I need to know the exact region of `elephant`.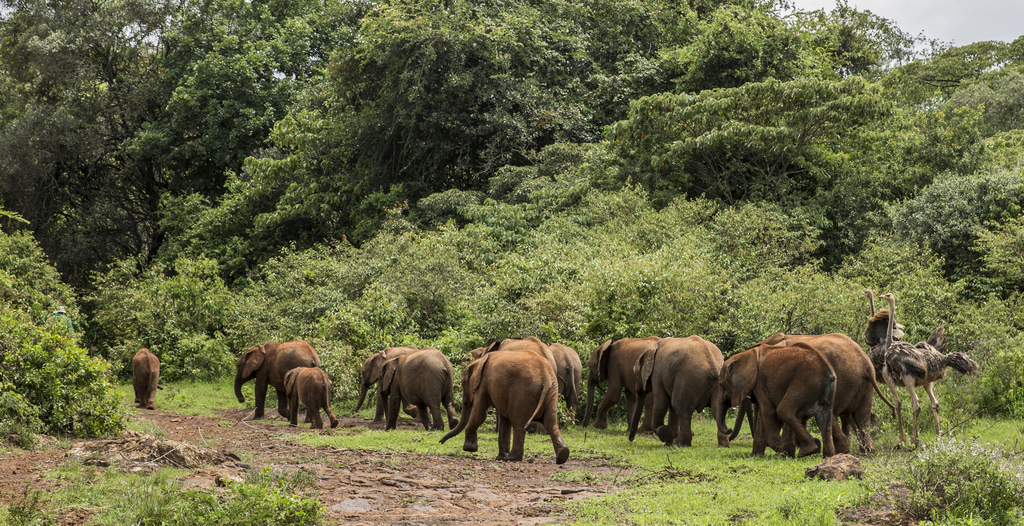
Region: [714,334,859,459].
